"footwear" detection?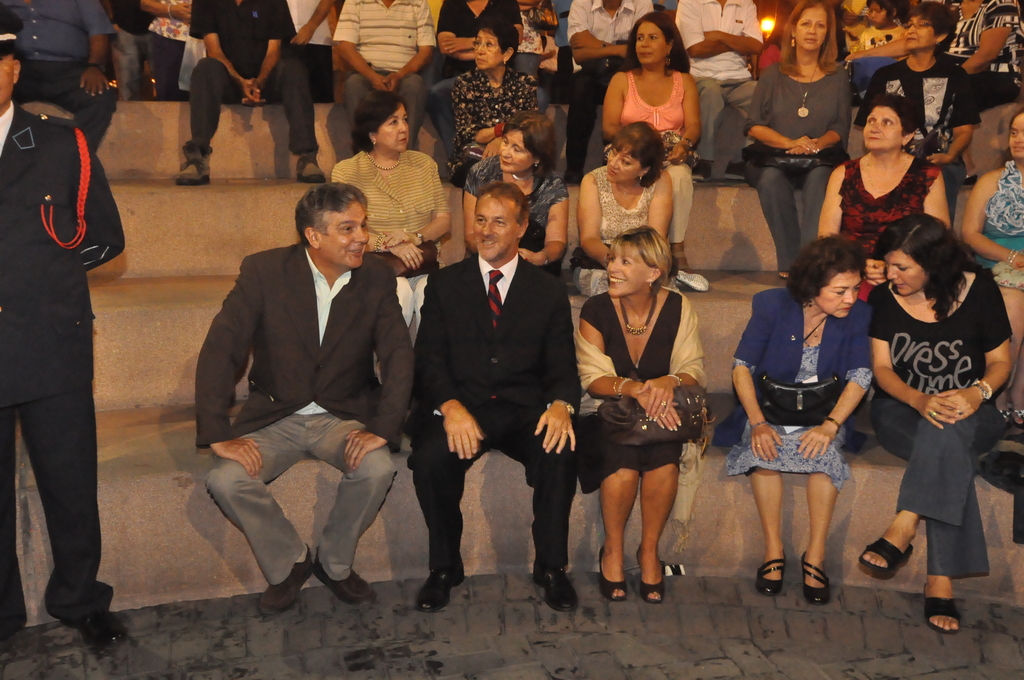
(724, 151, 757, 188)
